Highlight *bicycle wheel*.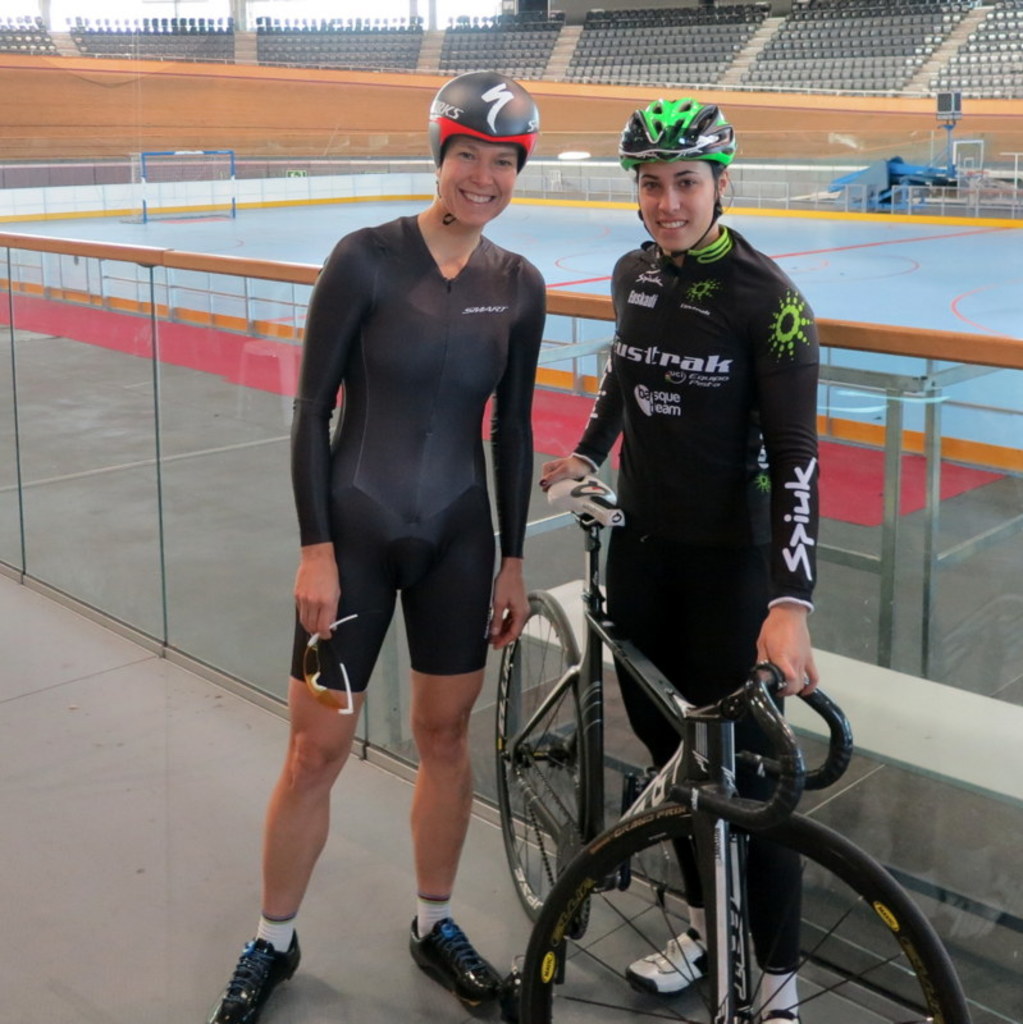
Highlighted region: [493, 593, 593, 929].
